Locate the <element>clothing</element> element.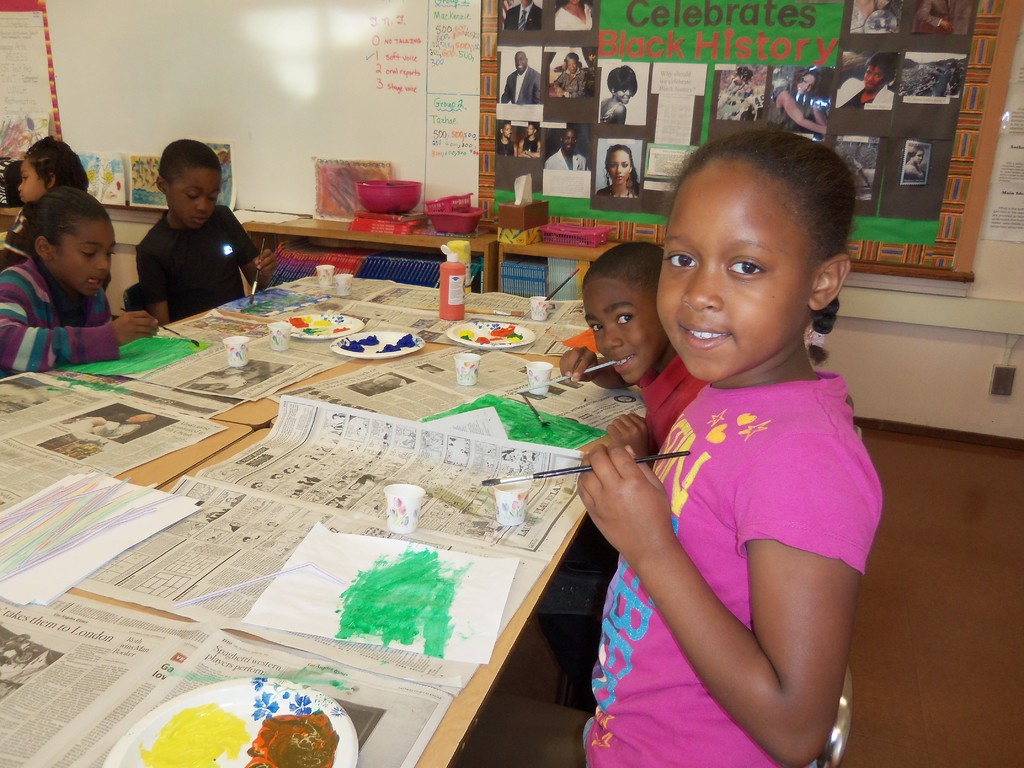
Element bbox: (left=131, top=204, right=256, bottom=322).
